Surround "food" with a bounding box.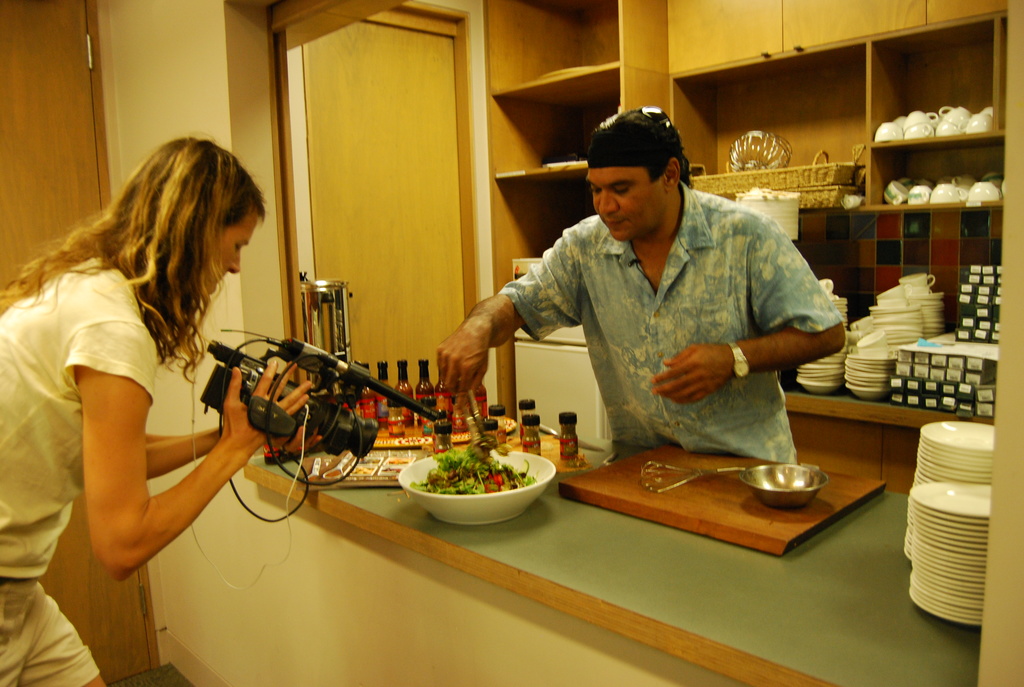
rect(388, 456, 407, 464).
